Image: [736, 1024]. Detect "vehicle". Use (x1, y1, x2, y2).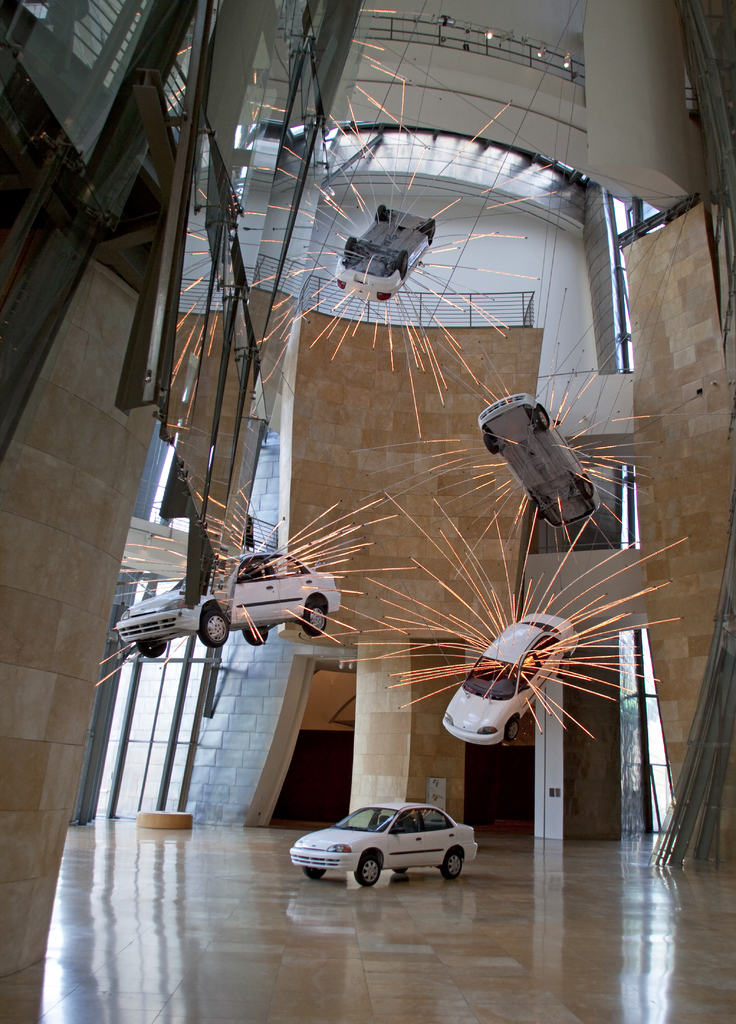
(123, 542, 343, 659).
